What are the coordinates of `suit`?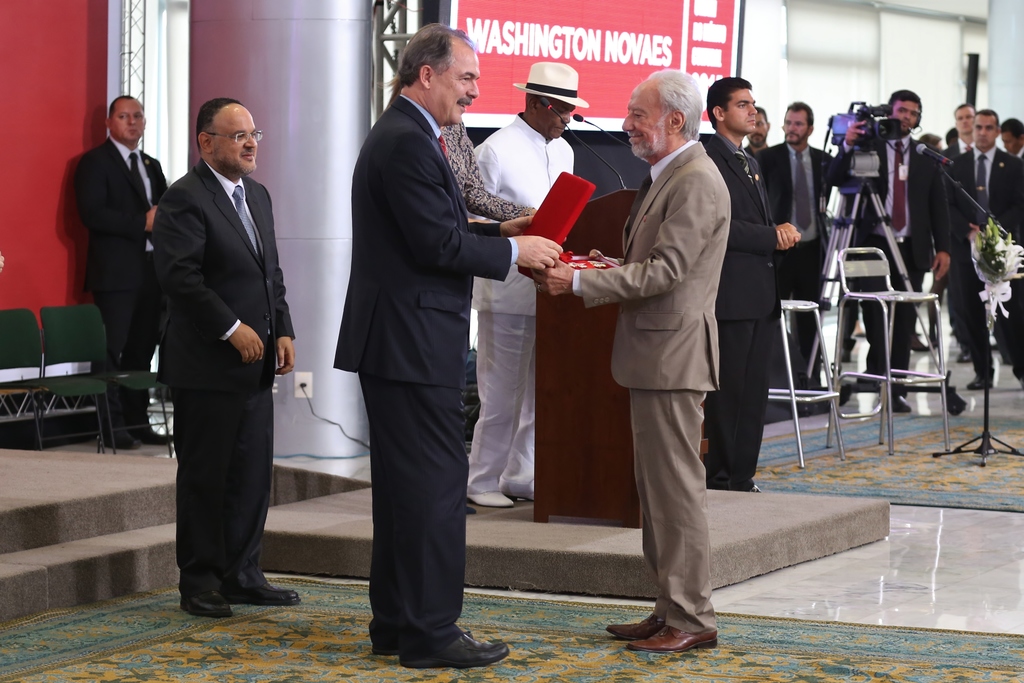
rect(746, 142, 833, 387).
